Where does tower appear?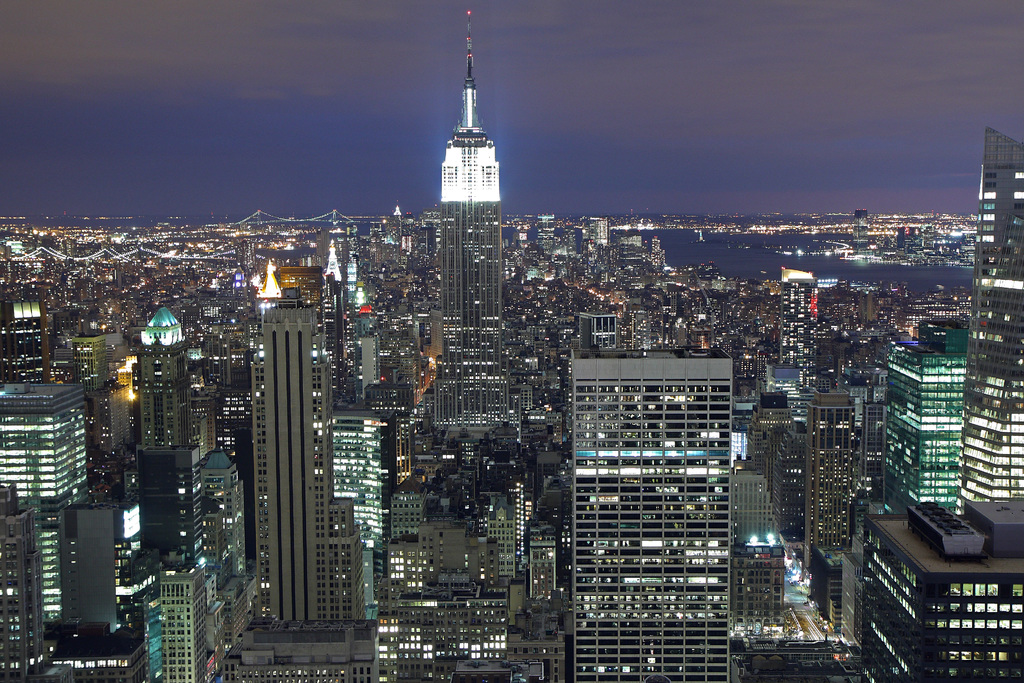
Appears at 812, 385, 856, 562.
